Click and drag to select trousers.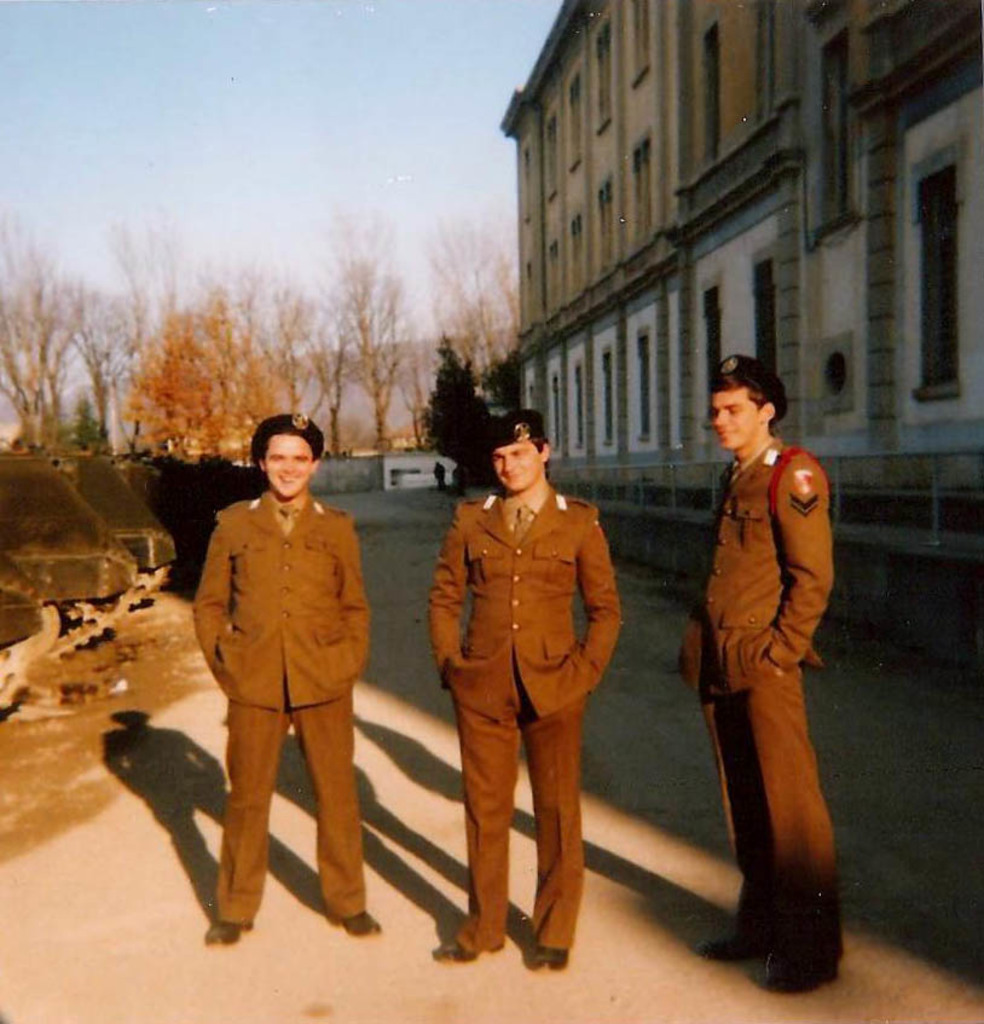
Selection: bbox(216, 700, 365, 921).
